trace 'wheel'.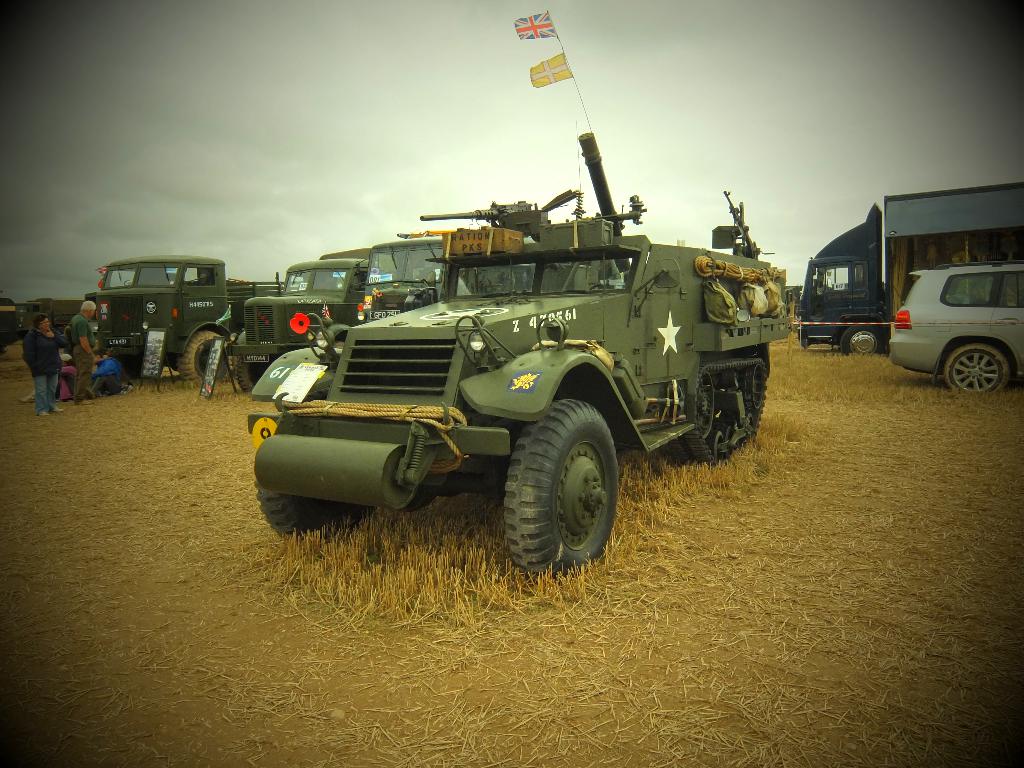
Traced to (x1=946, y1=338, x2=1011, y2=401).
